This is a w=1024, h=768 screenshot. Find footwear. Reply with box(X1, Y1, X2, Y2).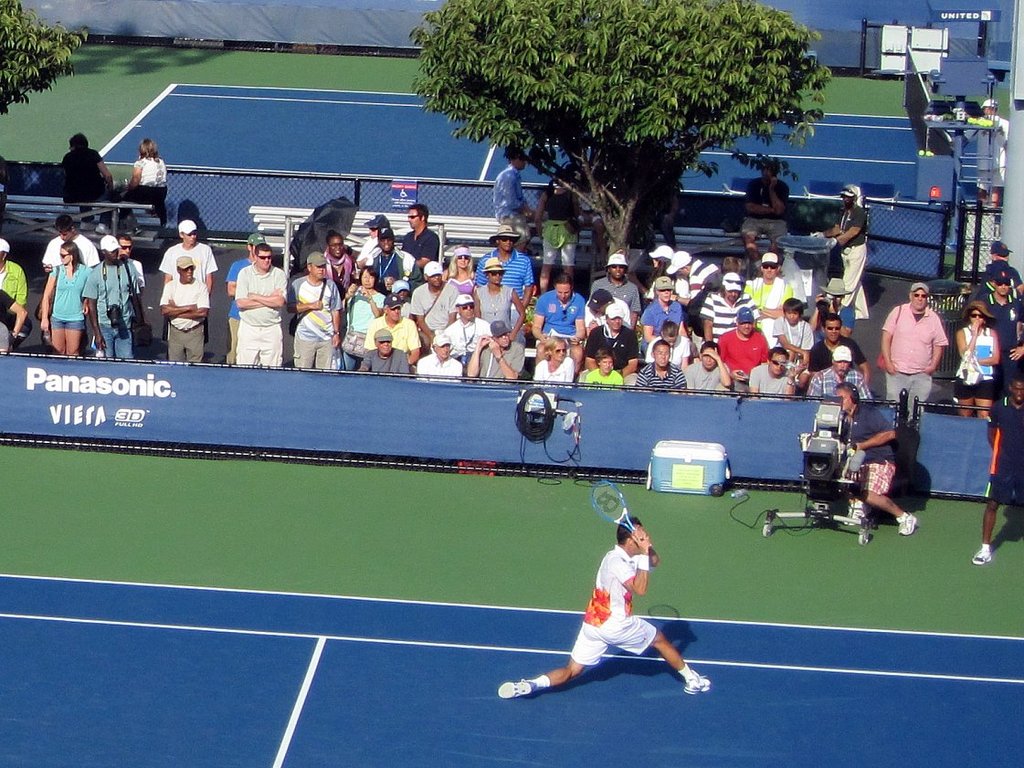
box(494, 677, 538, 704).
